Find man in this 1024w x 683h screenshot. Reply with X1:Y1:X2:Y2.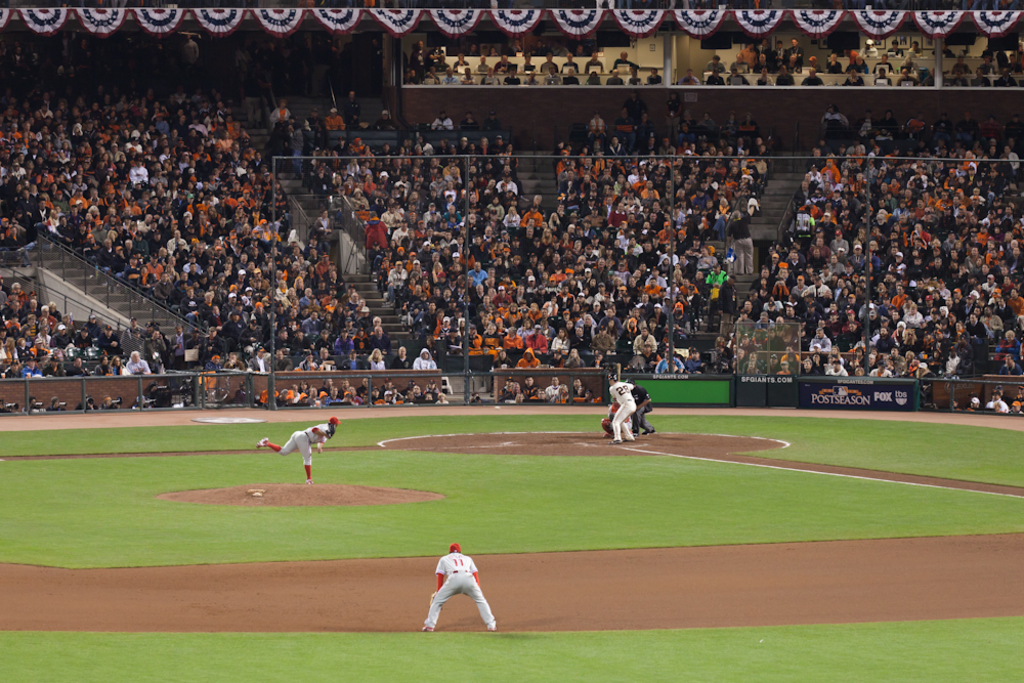
440:69:459:83.
